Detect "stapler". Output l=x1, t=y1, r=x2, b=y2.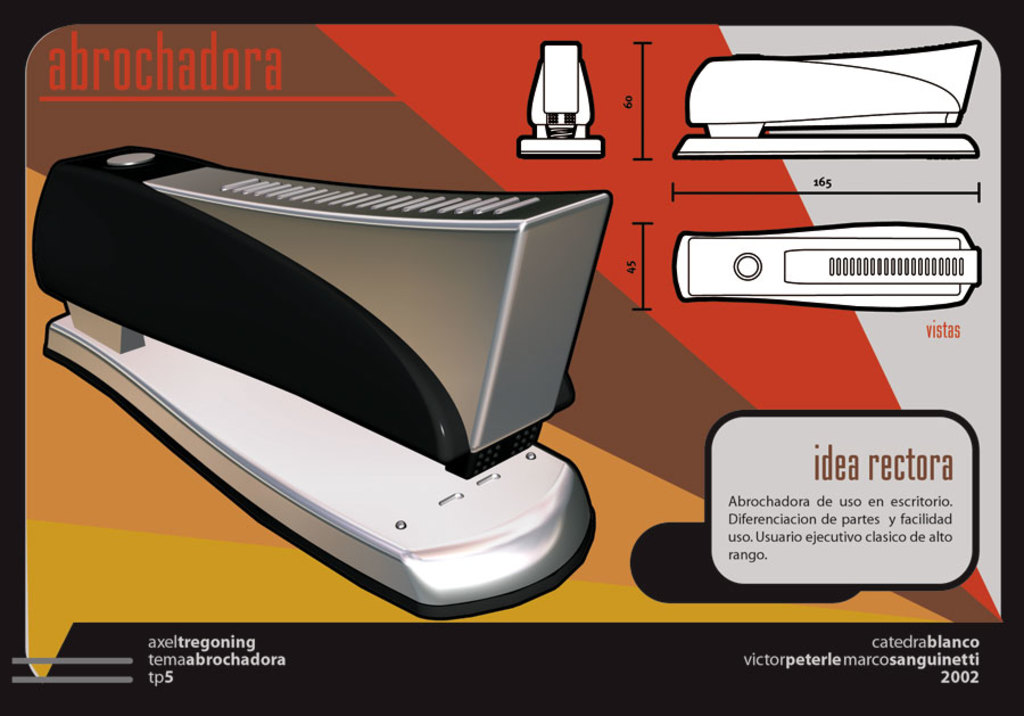
l=672, t=39, r=980, b=159.
